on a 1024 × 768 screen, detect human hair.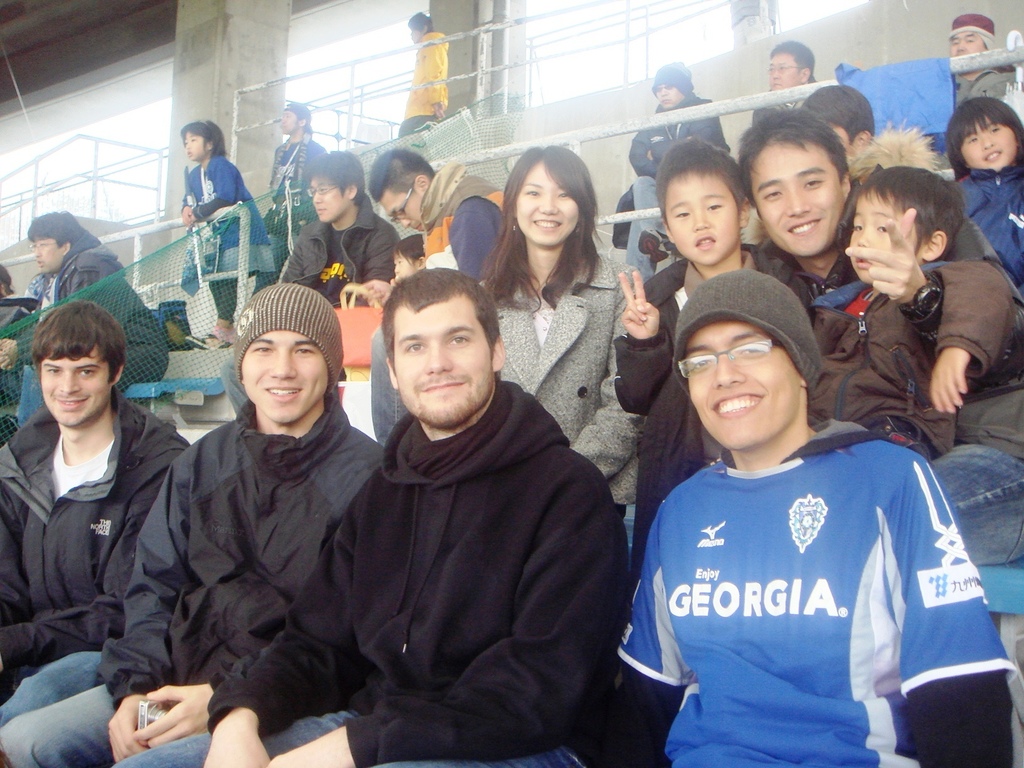
l=769, t=38, r=815, b=82.
